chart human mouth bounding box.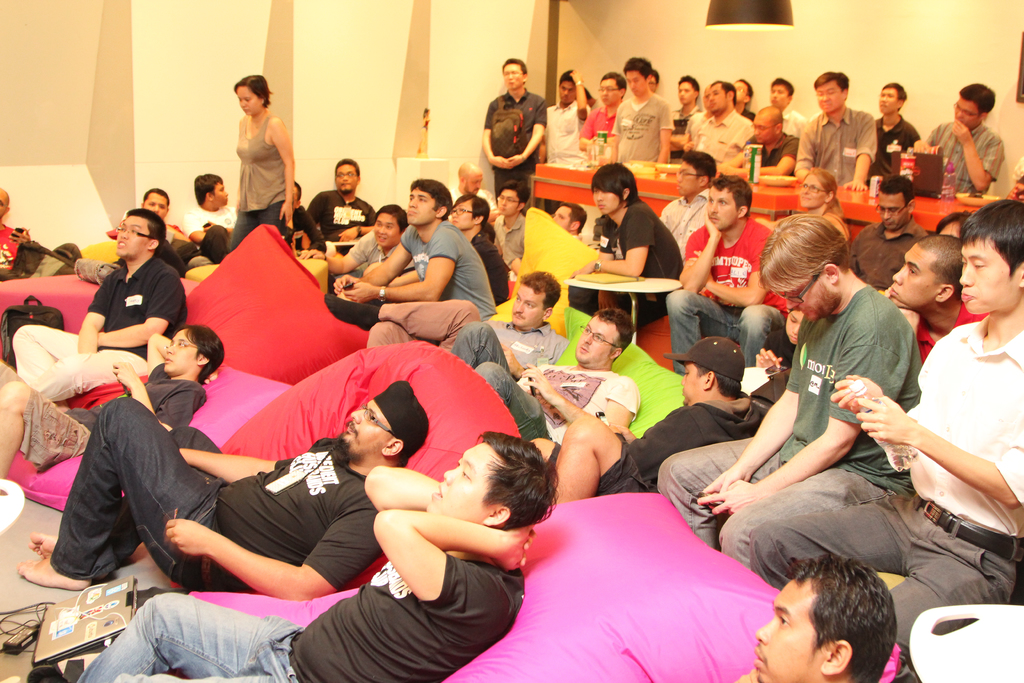
Charted: pyautogui.locateOnScreen(788, 334, 797, 341).
